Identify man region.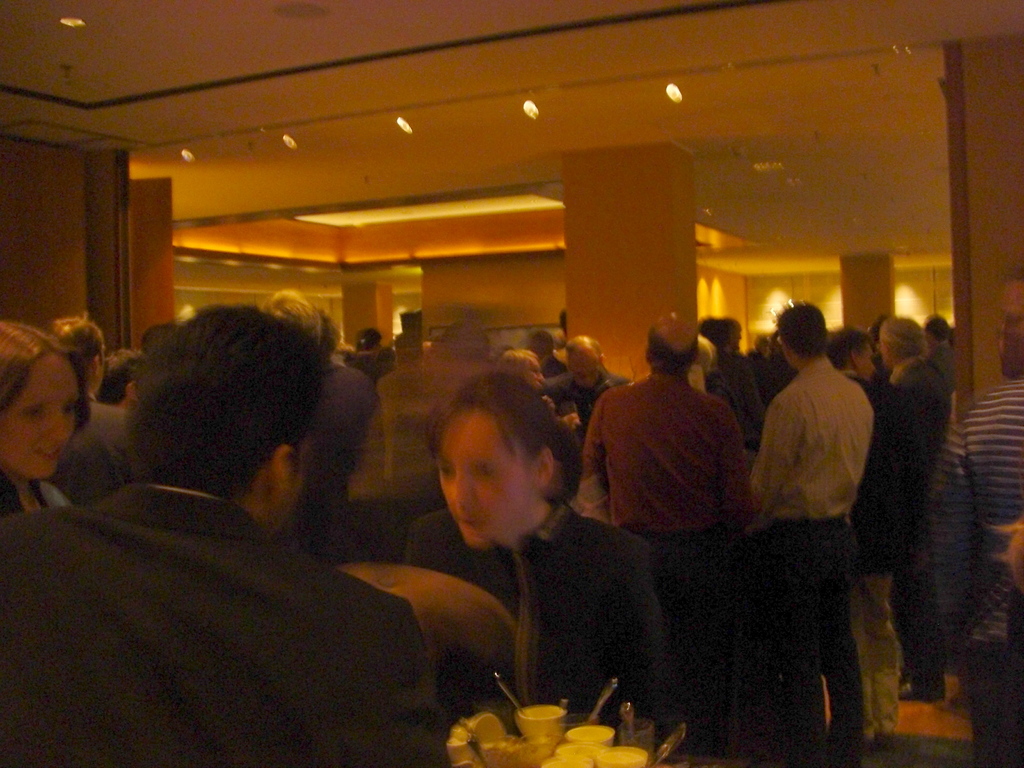
Region: 922/316/950/376.
